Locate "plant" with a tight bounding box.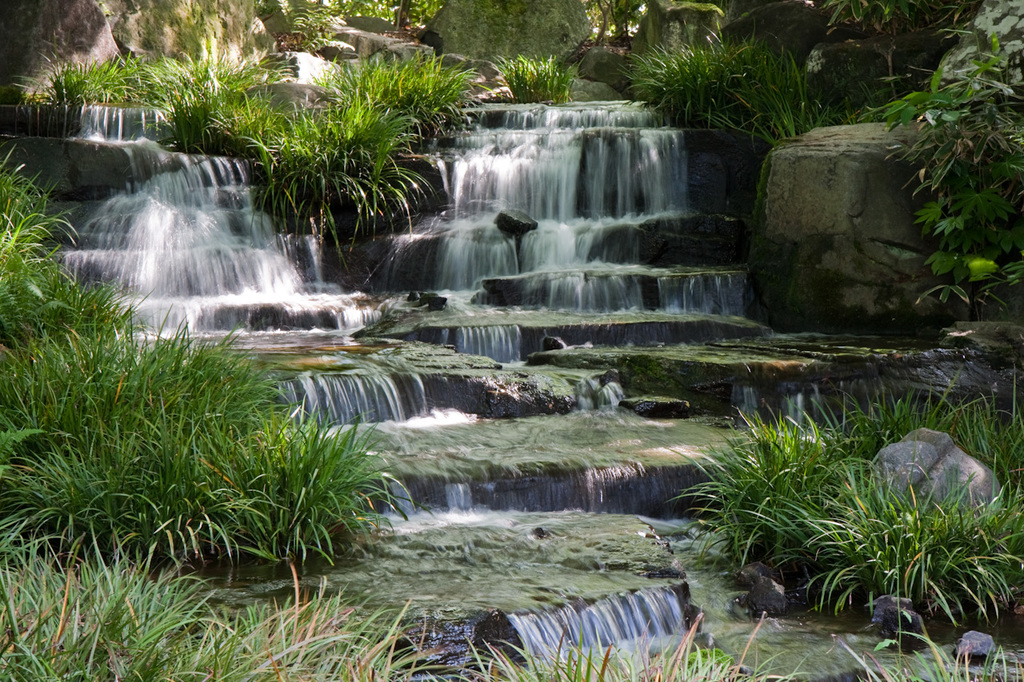
region(829, 600, 1023, 681).
